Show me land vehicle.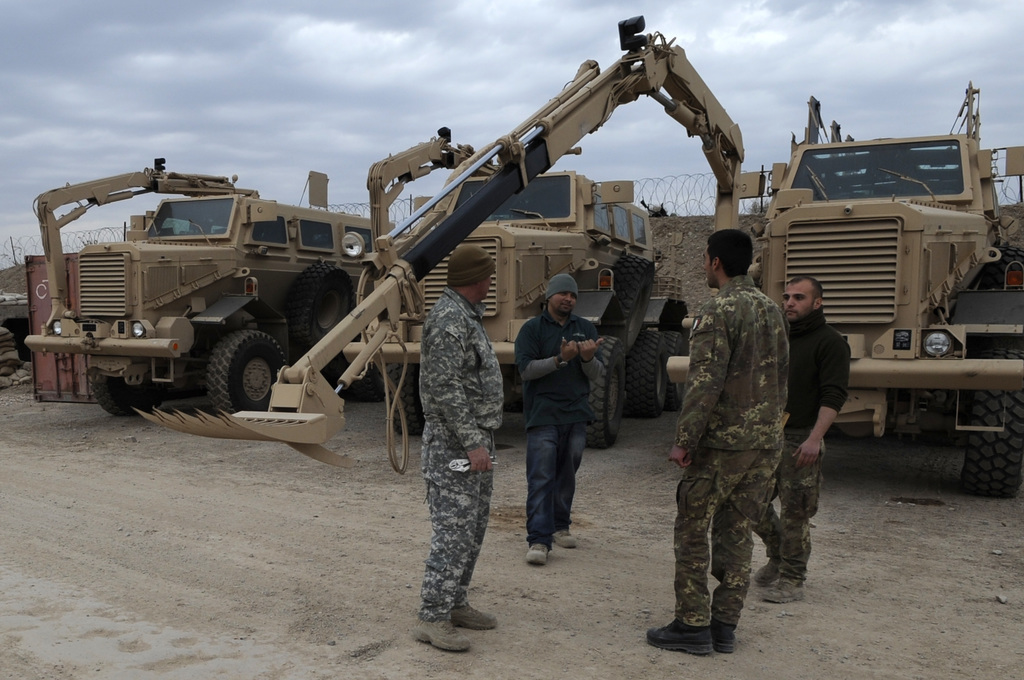
land vehicle is here: crop(22, 158, 397, 409).
